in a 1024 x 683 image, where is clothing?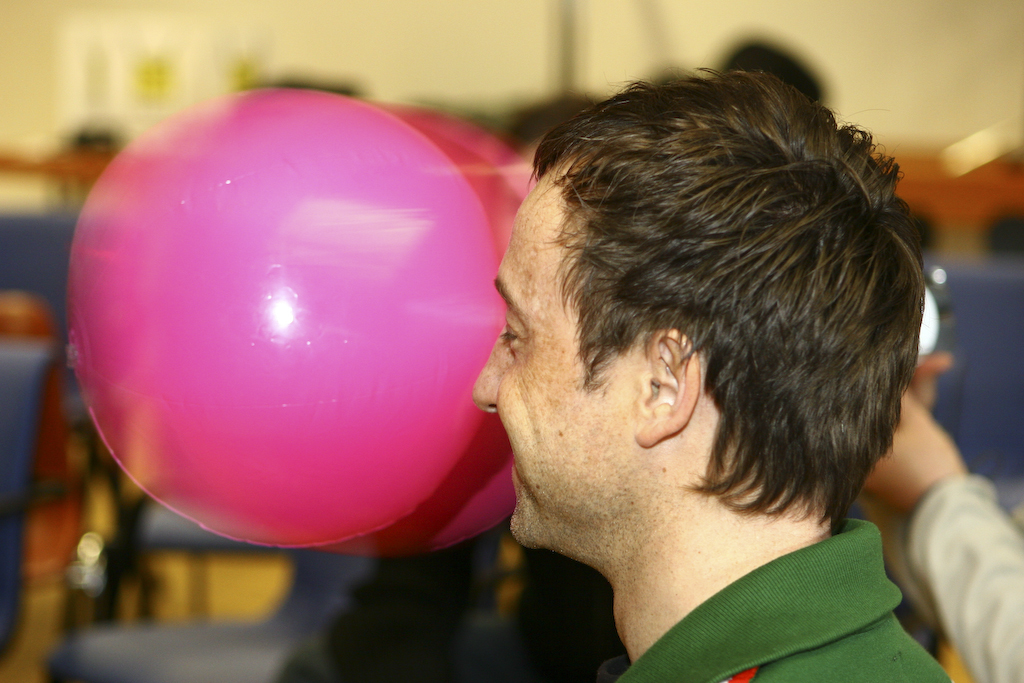
x1=897 y1=477 x2=1023 y2=682.
